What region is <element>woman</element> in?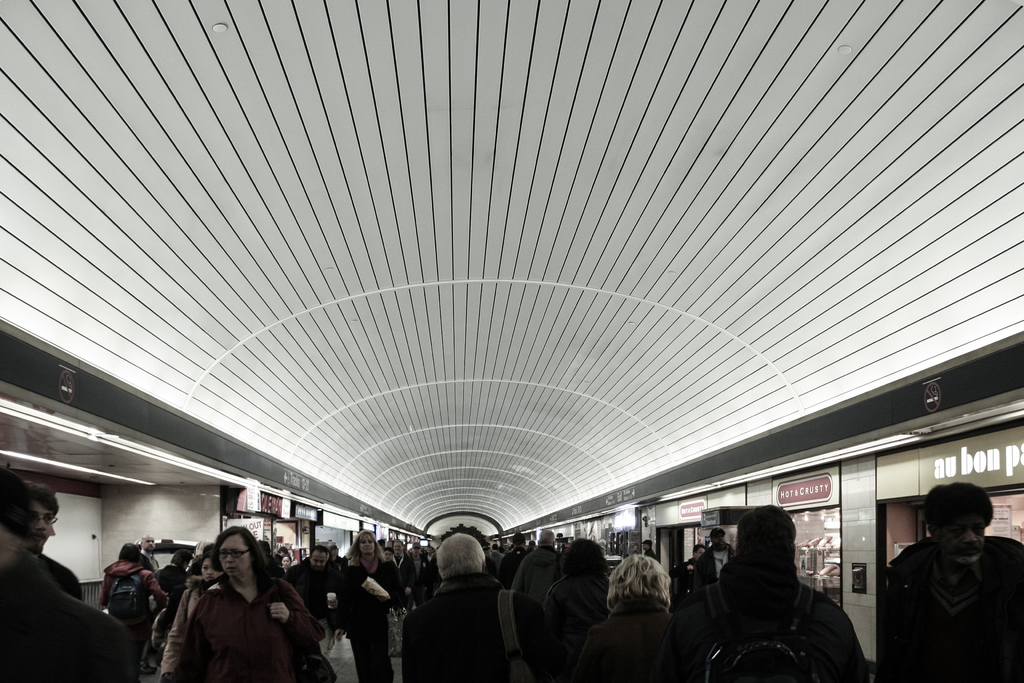
[x1=92, y1=536, x2=177, y2=636].
